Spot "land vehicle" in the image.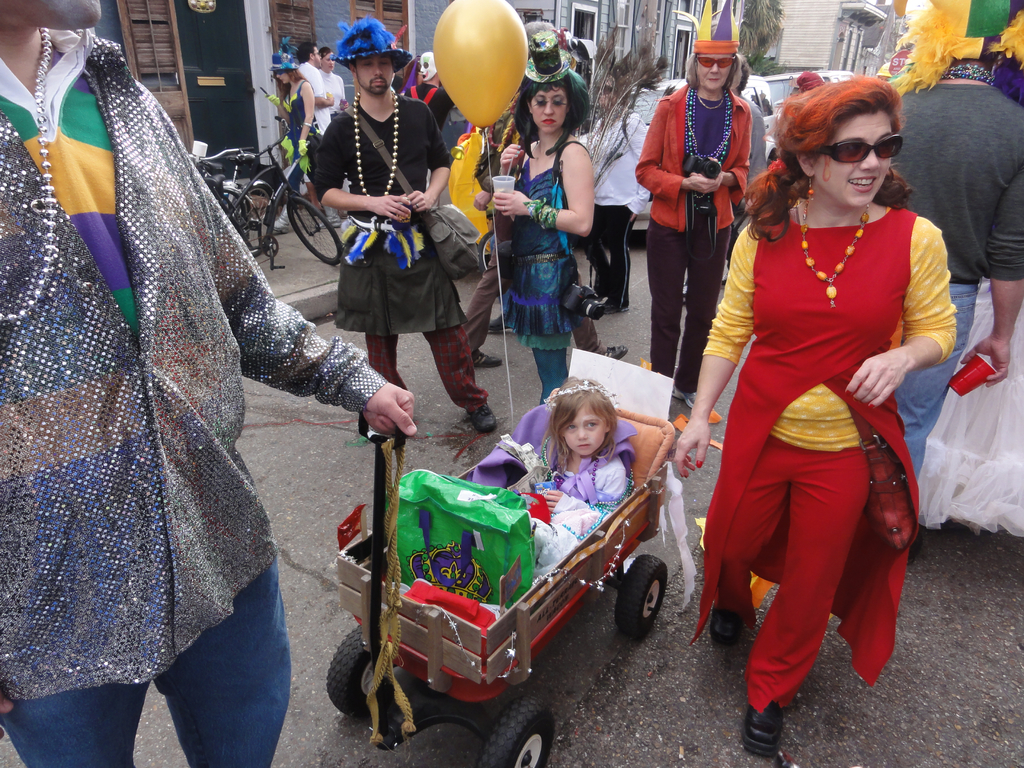
"land vehicle" found at 630, 74, 778, 236.
